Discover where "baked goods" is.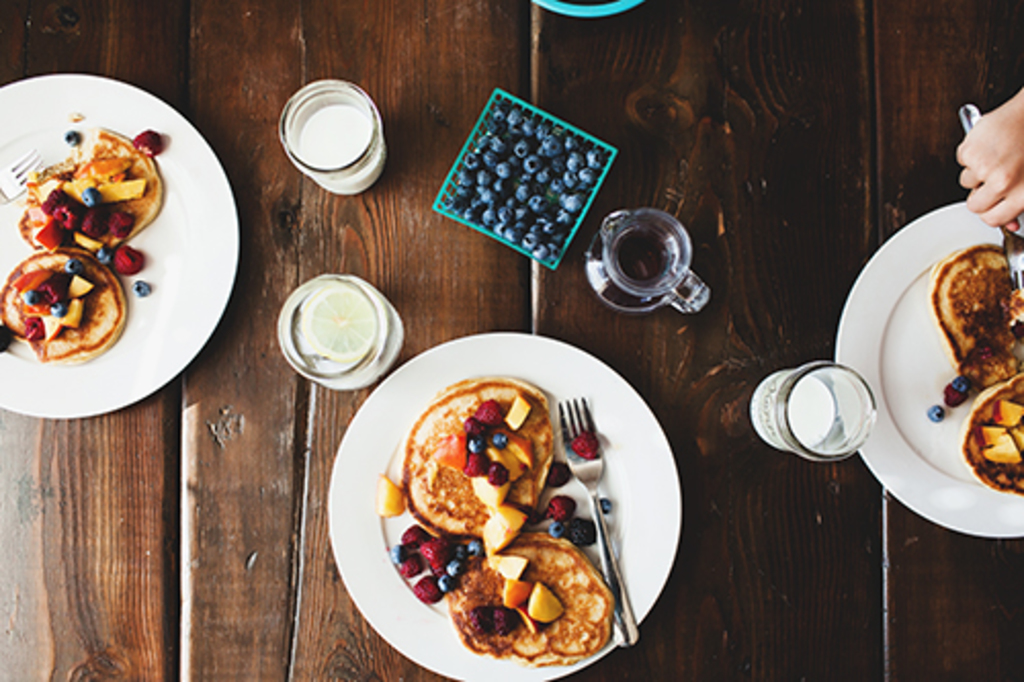
Discovered at (x1=444, y1=526, x2=614, y2=668).
